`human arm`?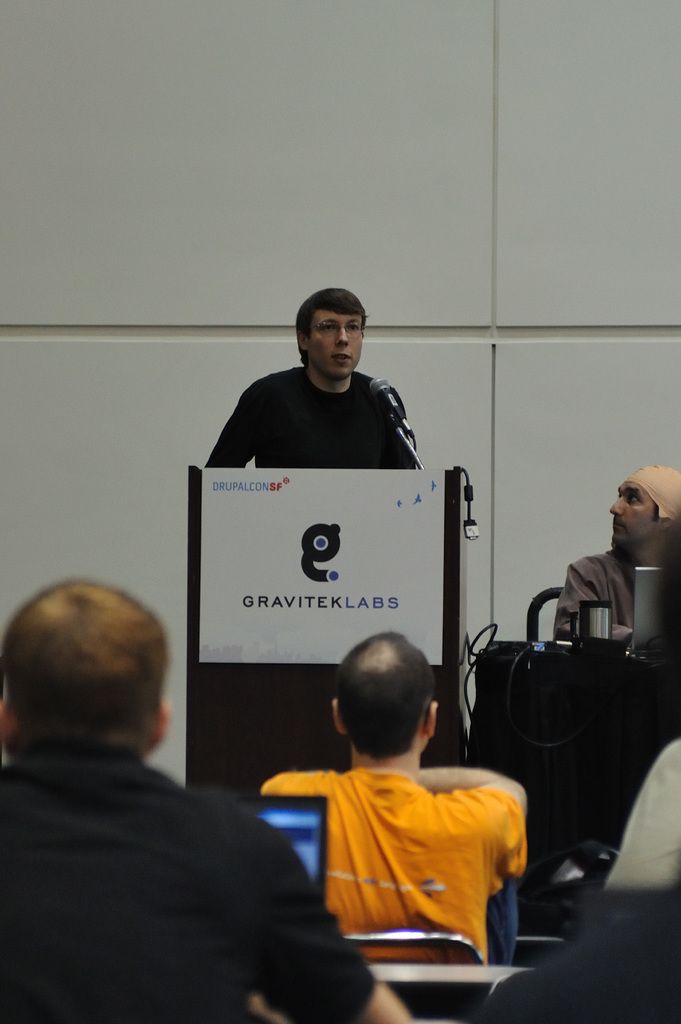
crop(204, 378, 254, 469)
